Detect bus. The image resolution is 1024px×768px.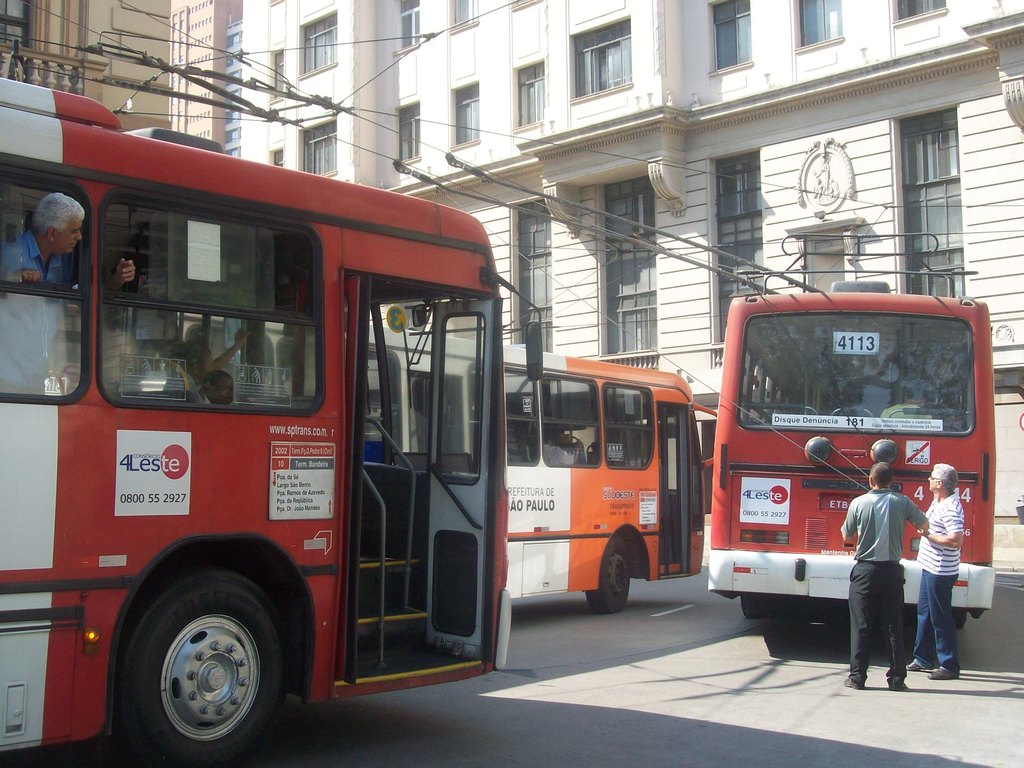
rect(1, 72, 511, 766).
